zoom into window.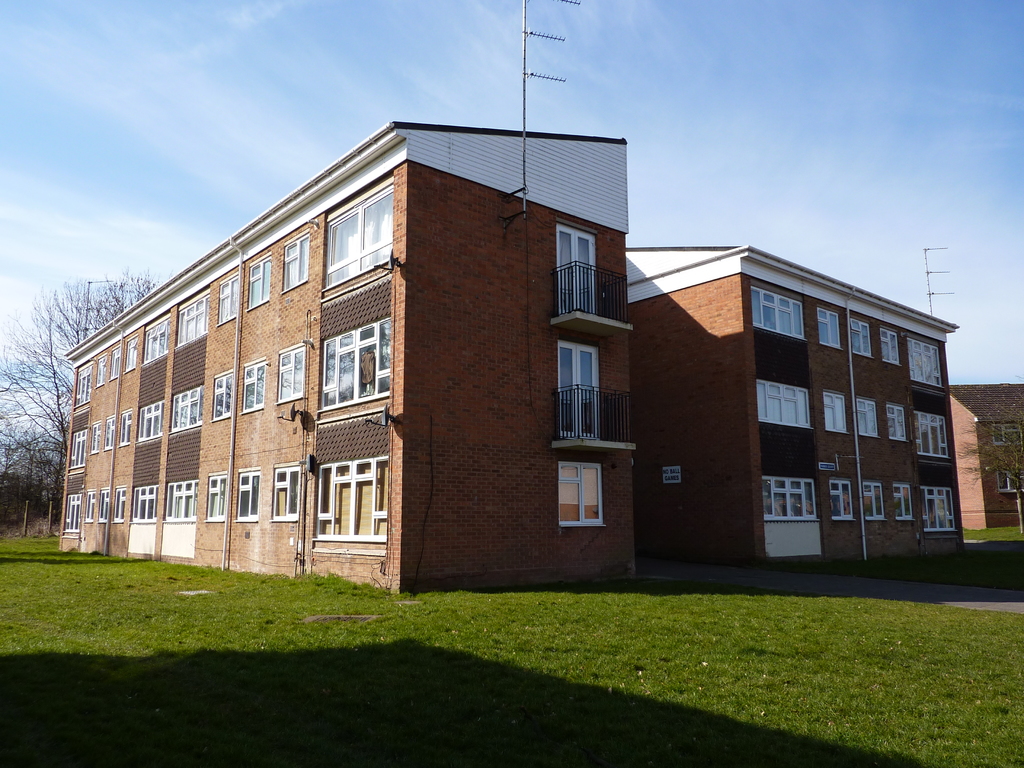
Zoom target: (322, 184, 391, 291).
